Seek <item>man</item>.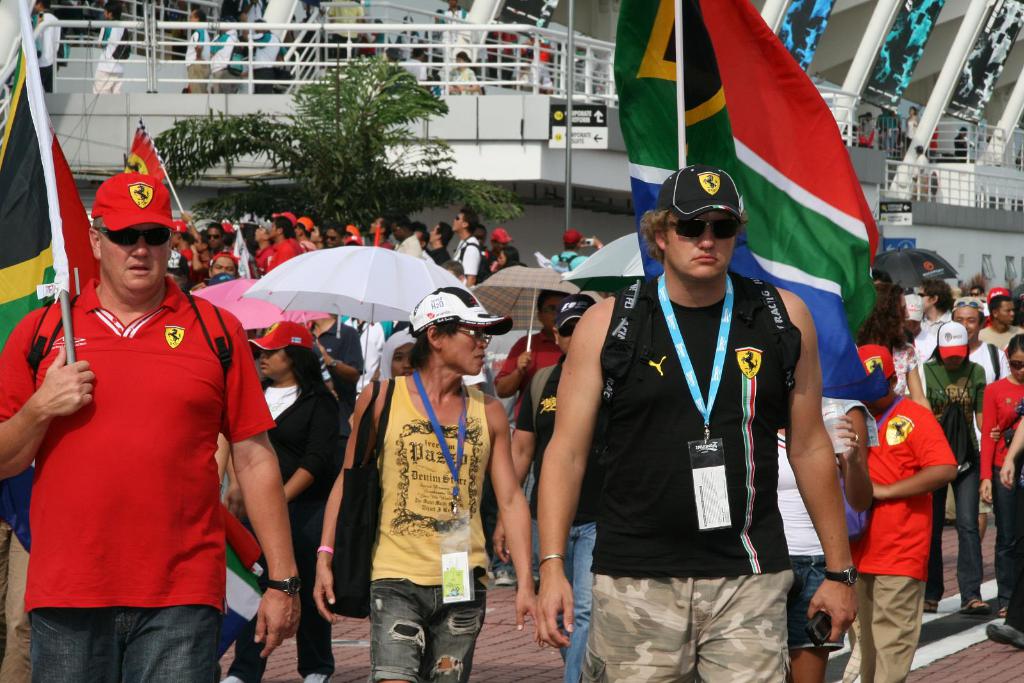
24 148 255 682.
